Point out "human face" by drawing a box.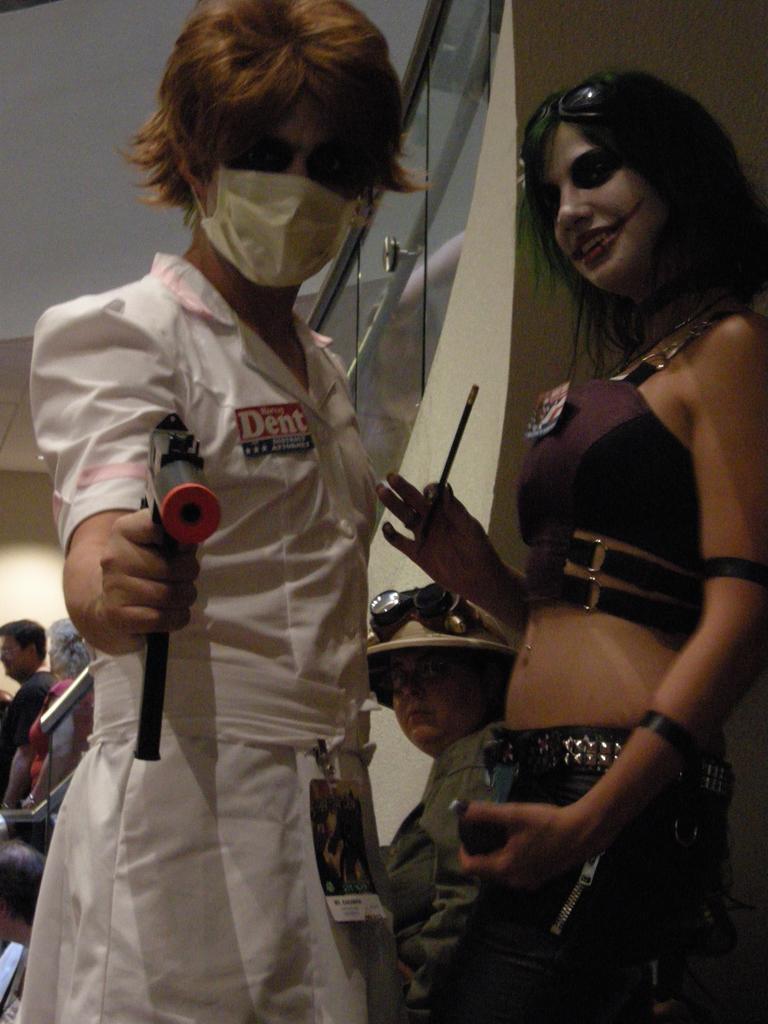
rect(550, 125, 660, 286).
